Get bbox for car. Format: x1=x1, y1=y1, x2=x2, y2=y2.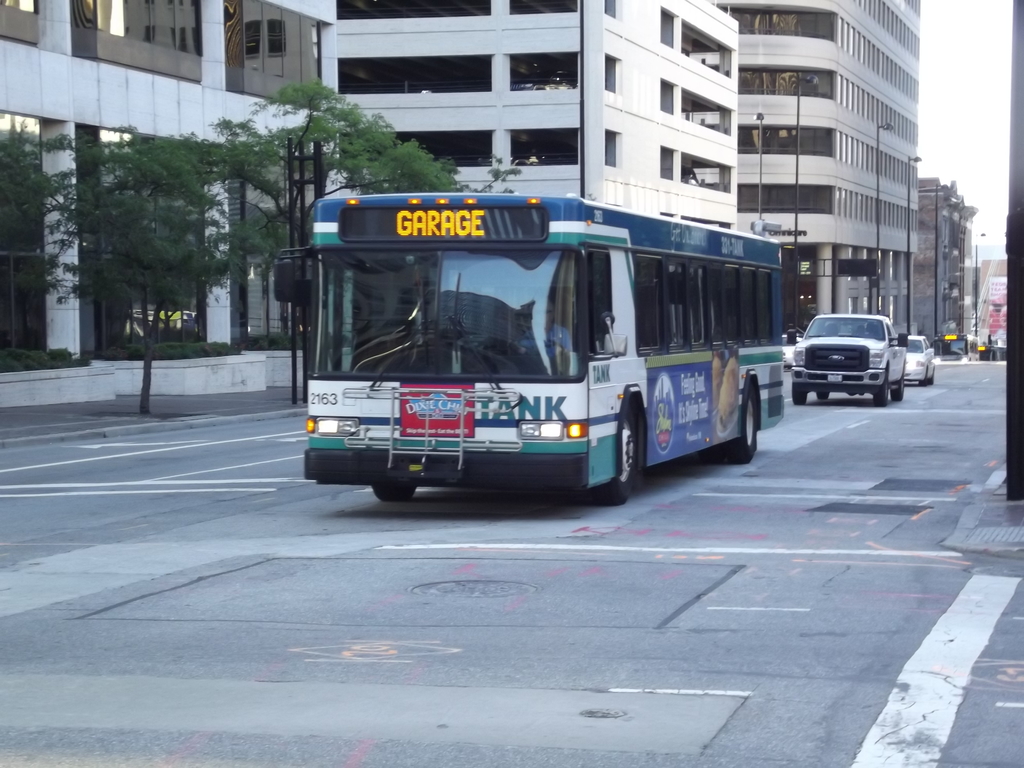
x1=900, y1=331, x2=938, y2=389.
